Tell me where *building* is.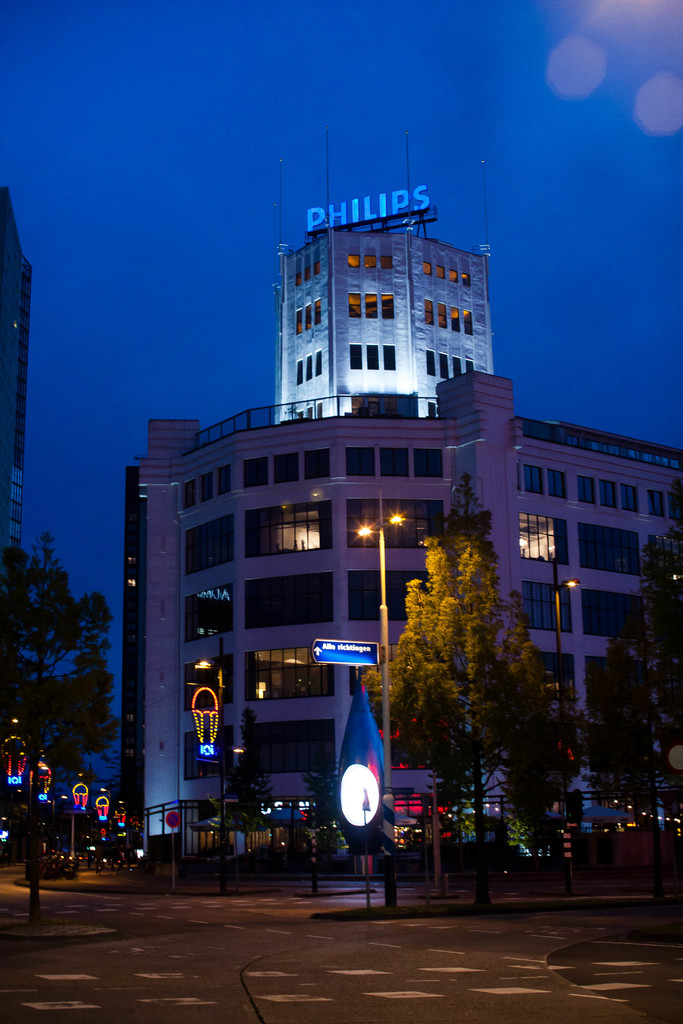
*building* is at (x1=113, y1=373, x2=682, y2=892).
